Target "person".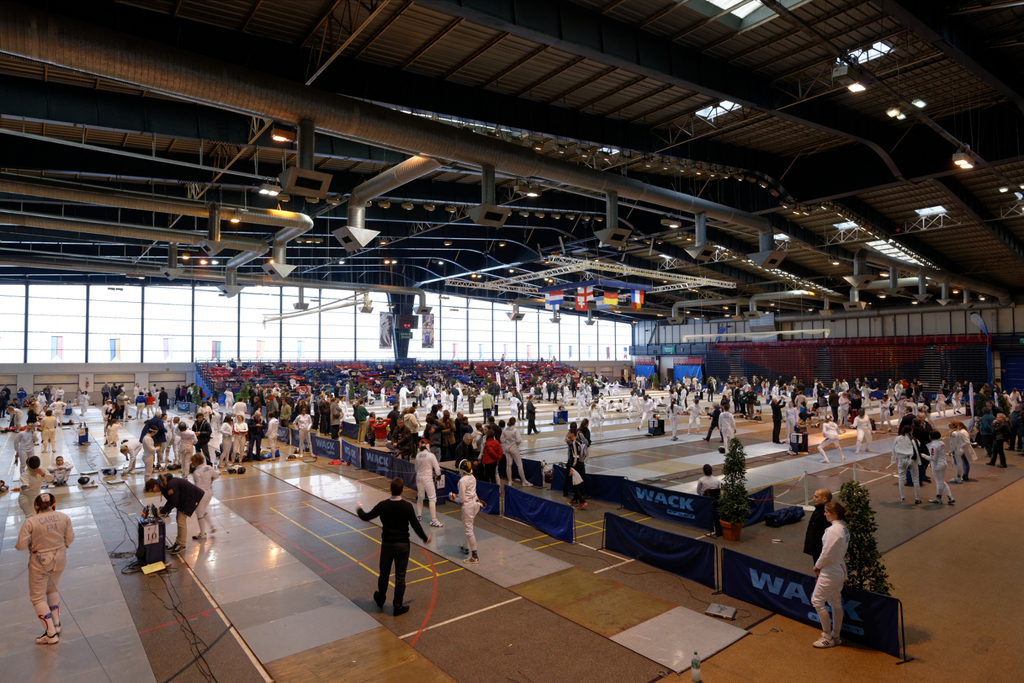
Target region: 249 410 268 458.
